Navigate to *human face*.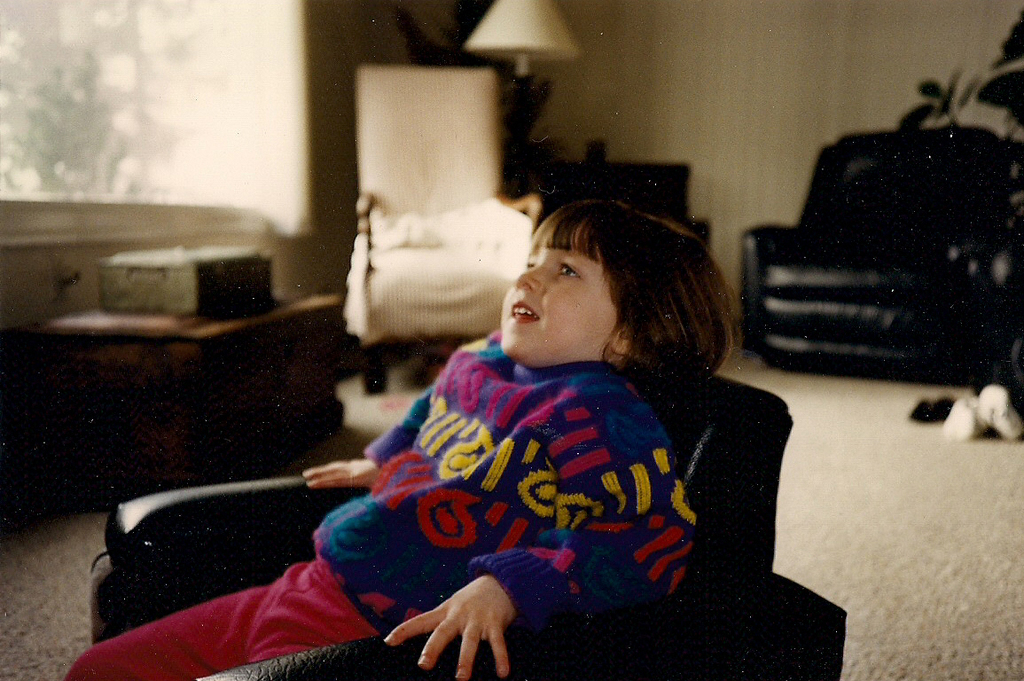
Navigation target: {"left": 497, "top": 238, "right": 618, "bottom": 358}.
